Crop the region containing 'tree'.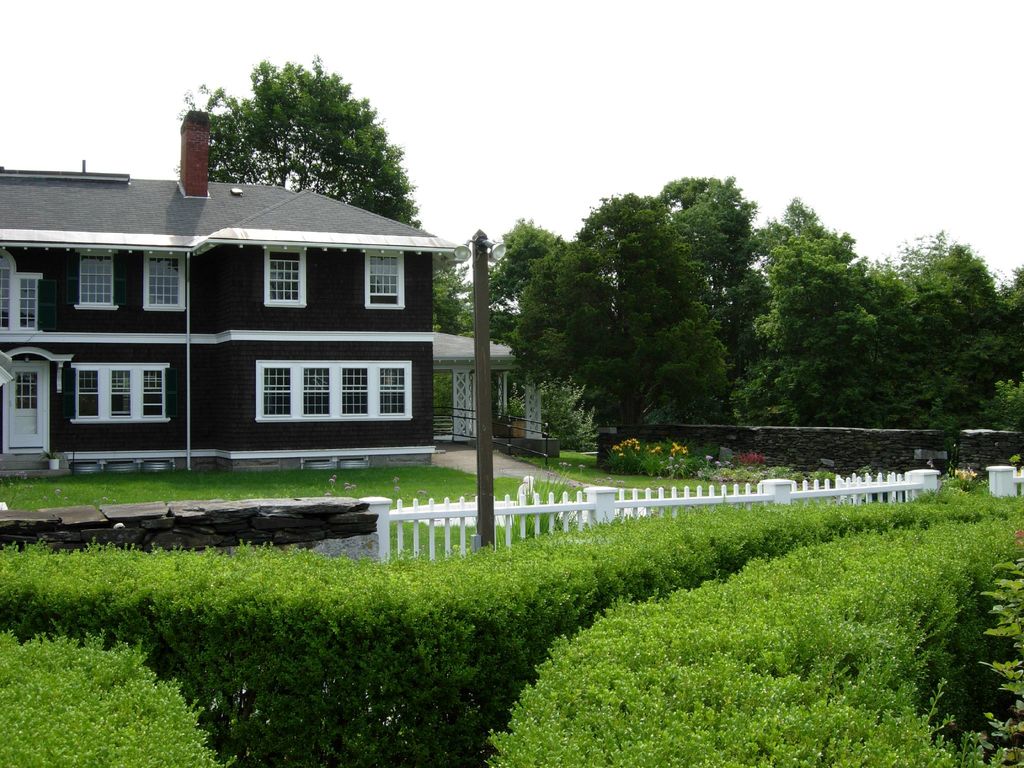
Crop region: l=730, t=225, r=888, b=497.
